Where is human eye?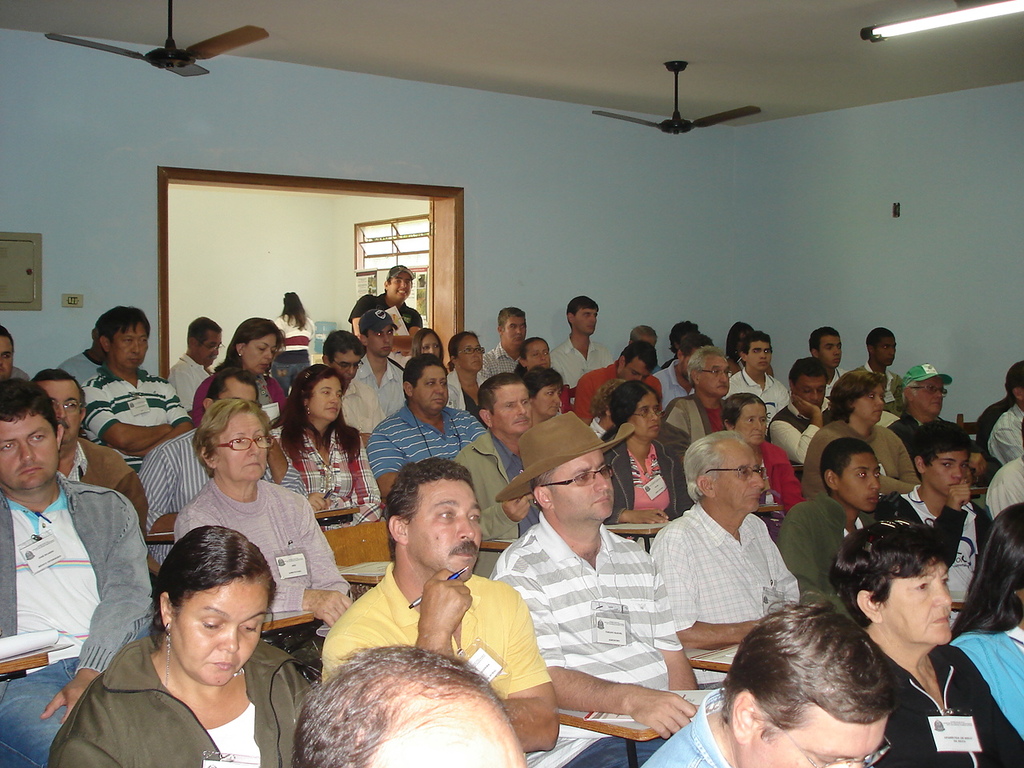
(left=121, top=335, right=132, bottom=345).
